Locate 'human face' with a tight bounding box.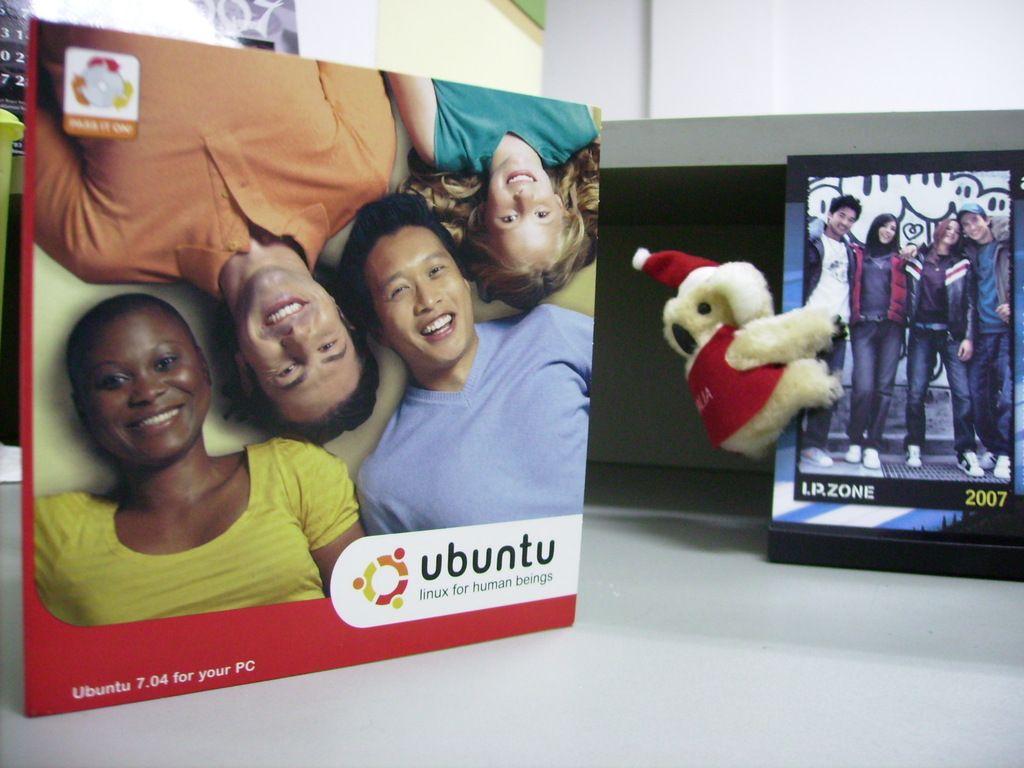
bbox=[480, 159, 557, 266].
